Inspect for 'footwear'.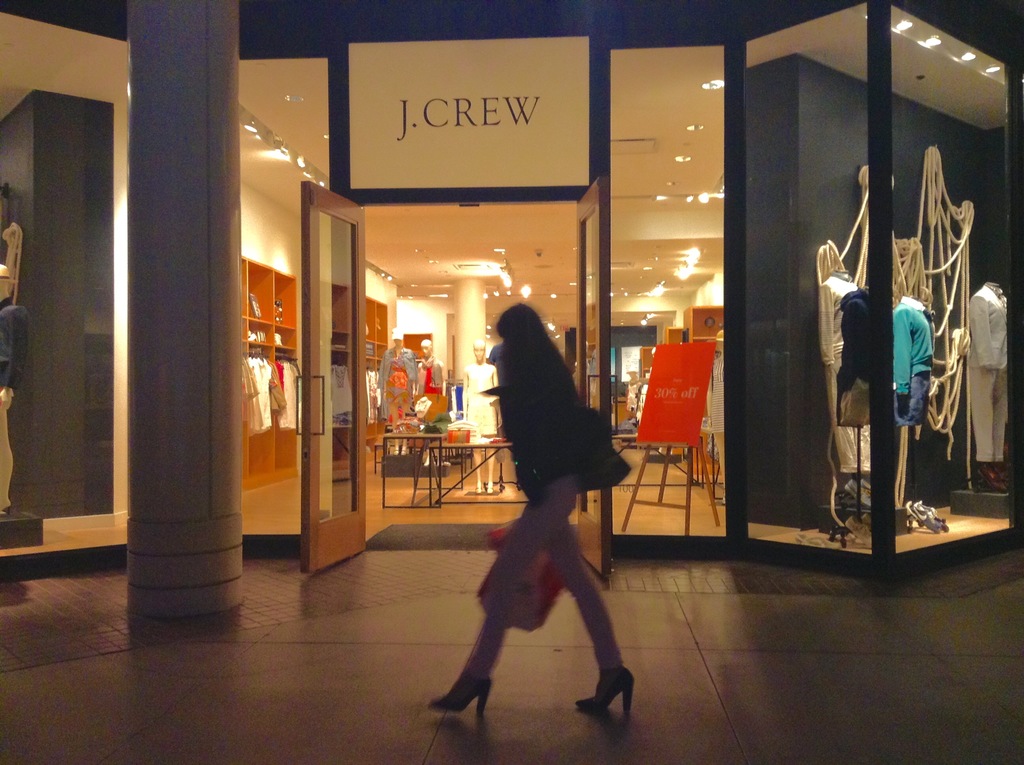
Inspection: 438 657 506 743.
